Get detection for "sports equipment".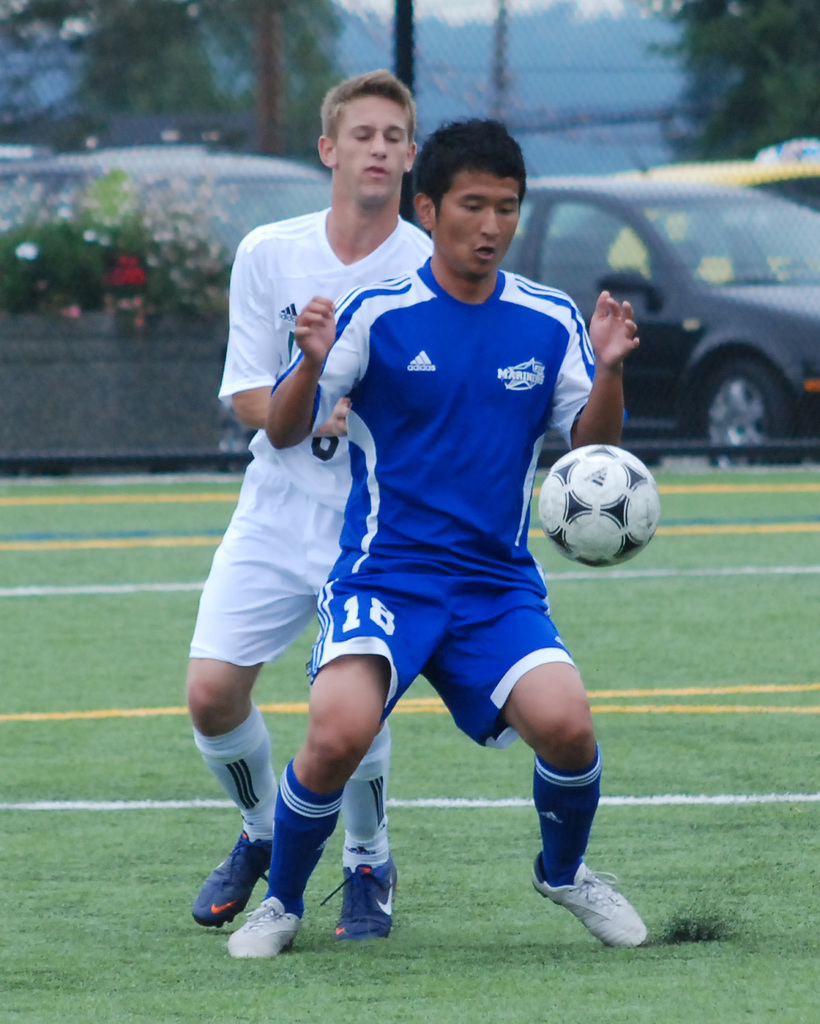
Detection: (535, 443, 664, 573).
